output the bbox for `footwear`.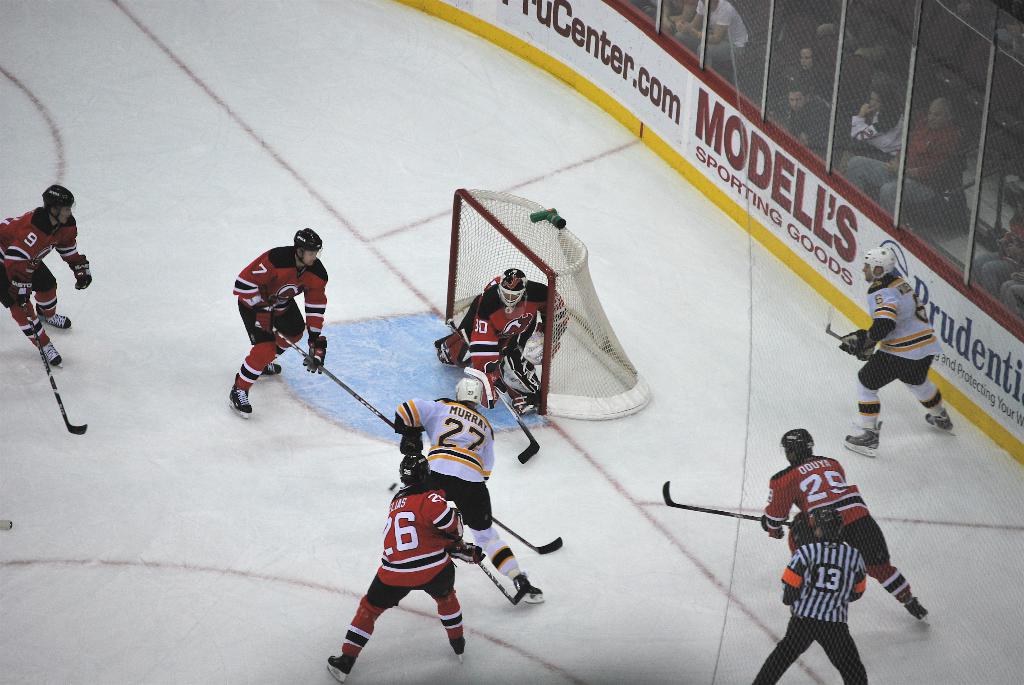
bbox=[326, 654, 355, 684].
